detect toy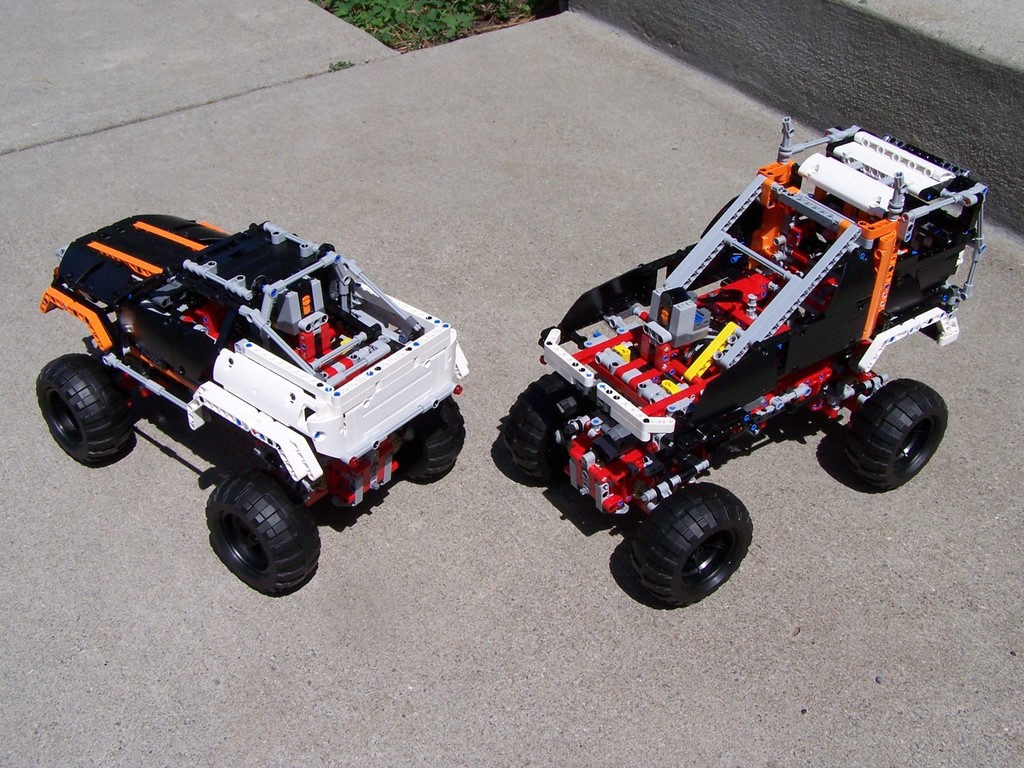
38,212,476,600
